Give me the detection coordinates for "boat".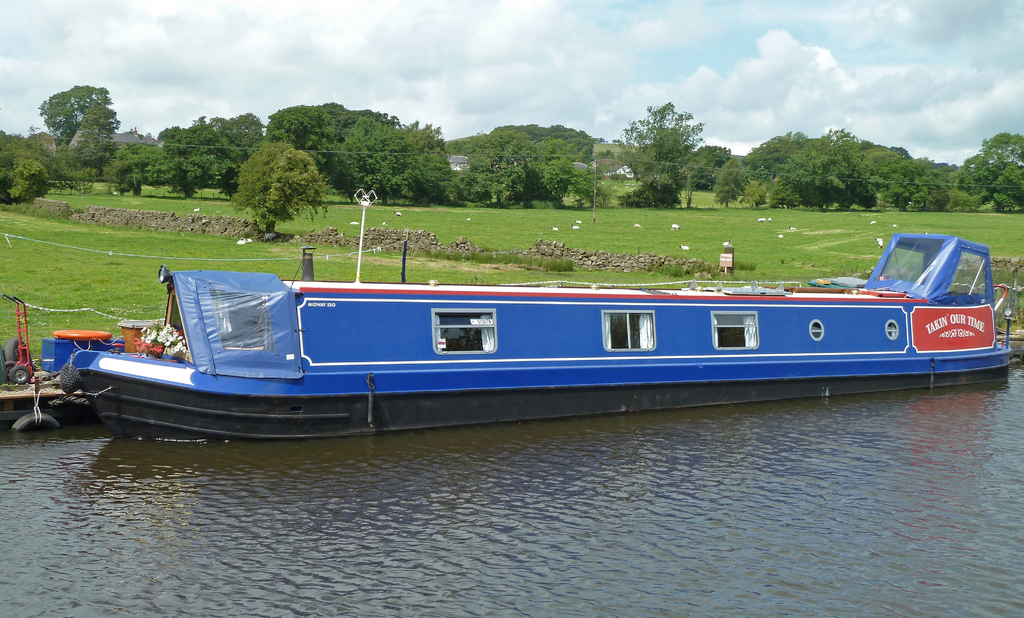
{"x1": 103, "y1": 232, "x2": 1004, "y2": 436}.
